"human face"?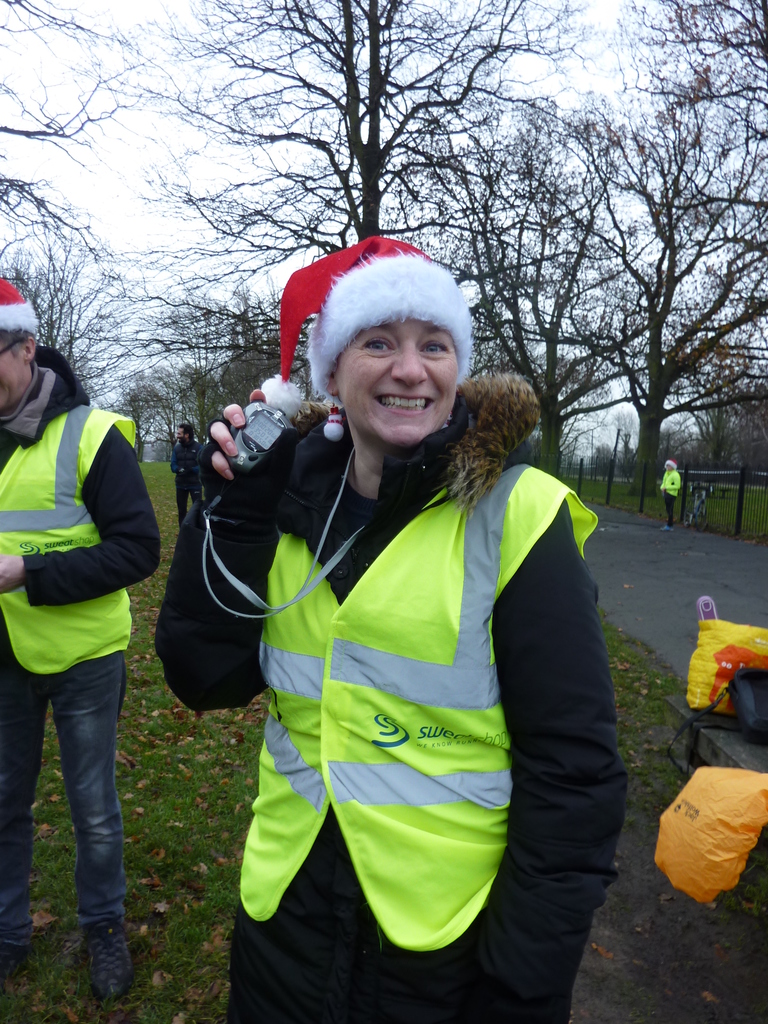
[0,338,30,413]
